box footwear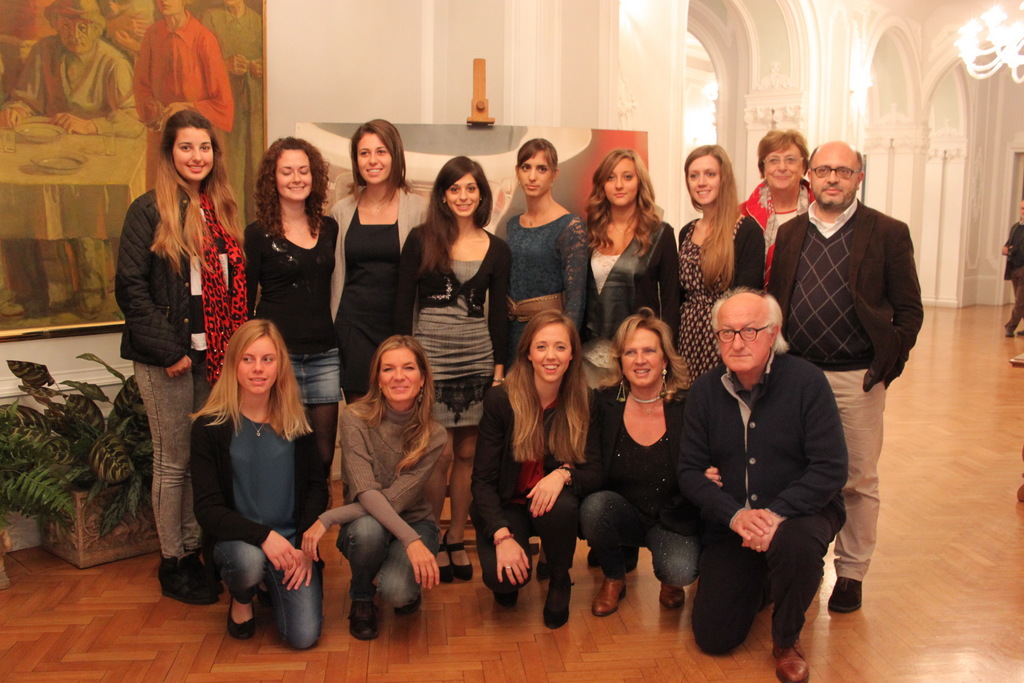
{"x1": 769, "y1": 639, "x2": 806, "y2": 682}
